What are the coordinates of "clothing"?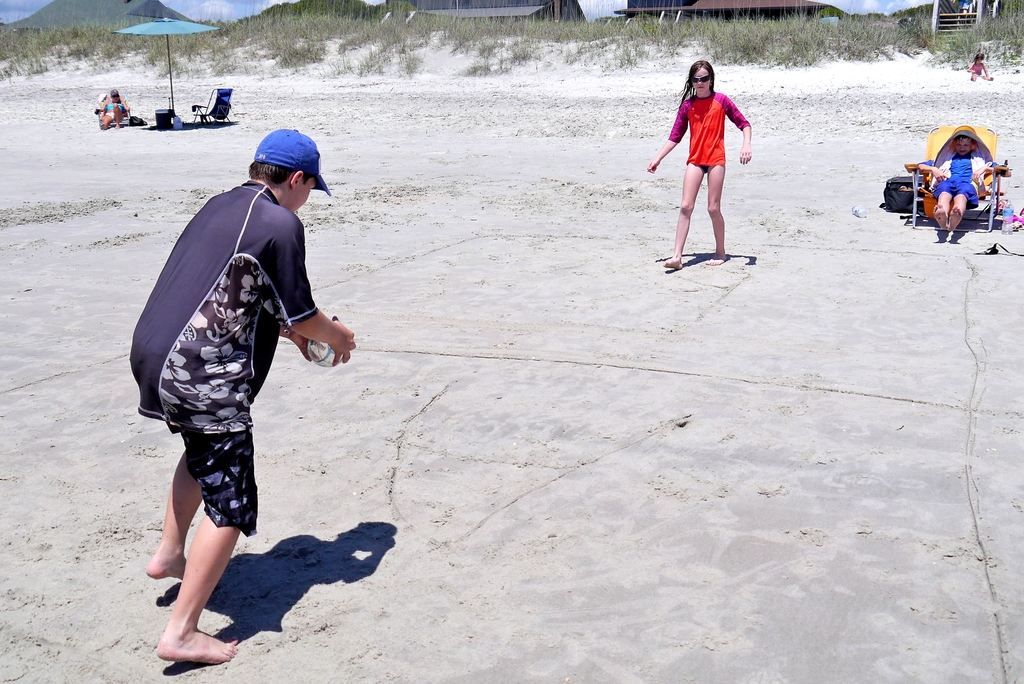
[669,88,751,167].
